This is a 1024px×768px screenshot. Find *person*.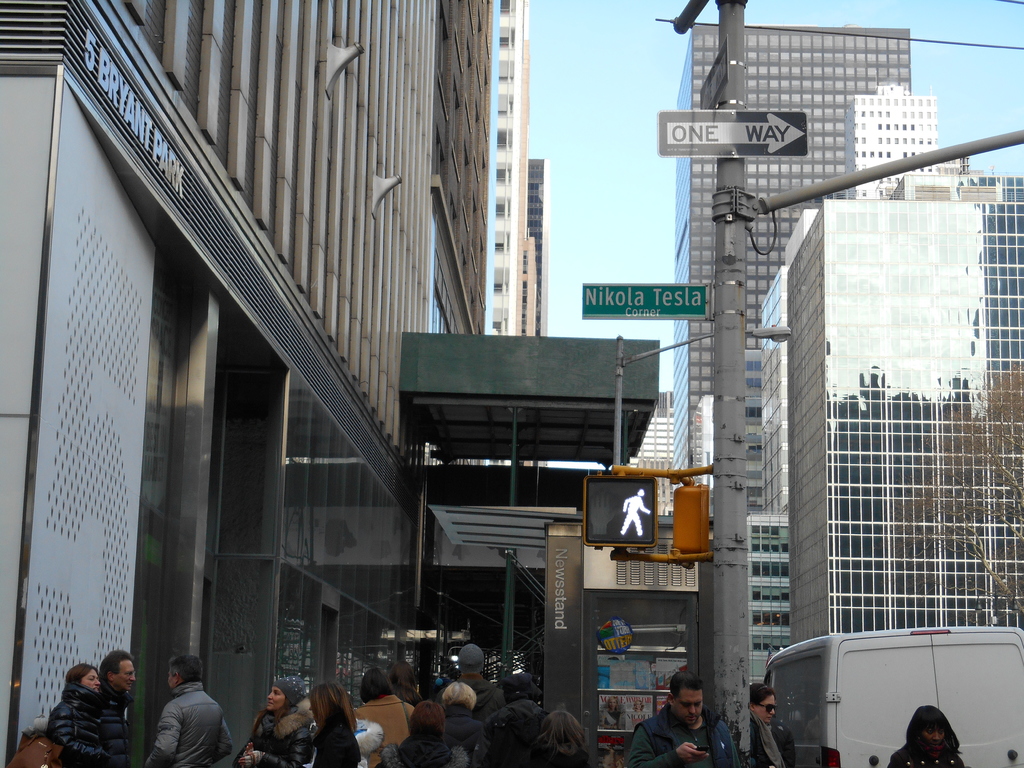
Bounding box: detection(892, 705, 964, 767).
